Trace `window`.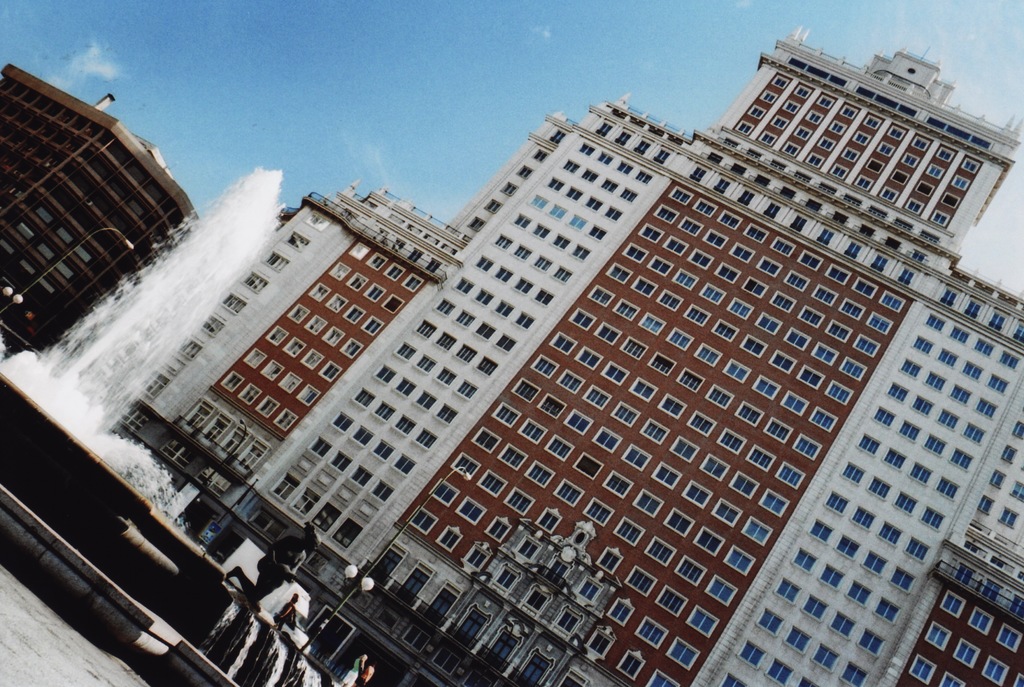
Traced to 390:376:416:395.
